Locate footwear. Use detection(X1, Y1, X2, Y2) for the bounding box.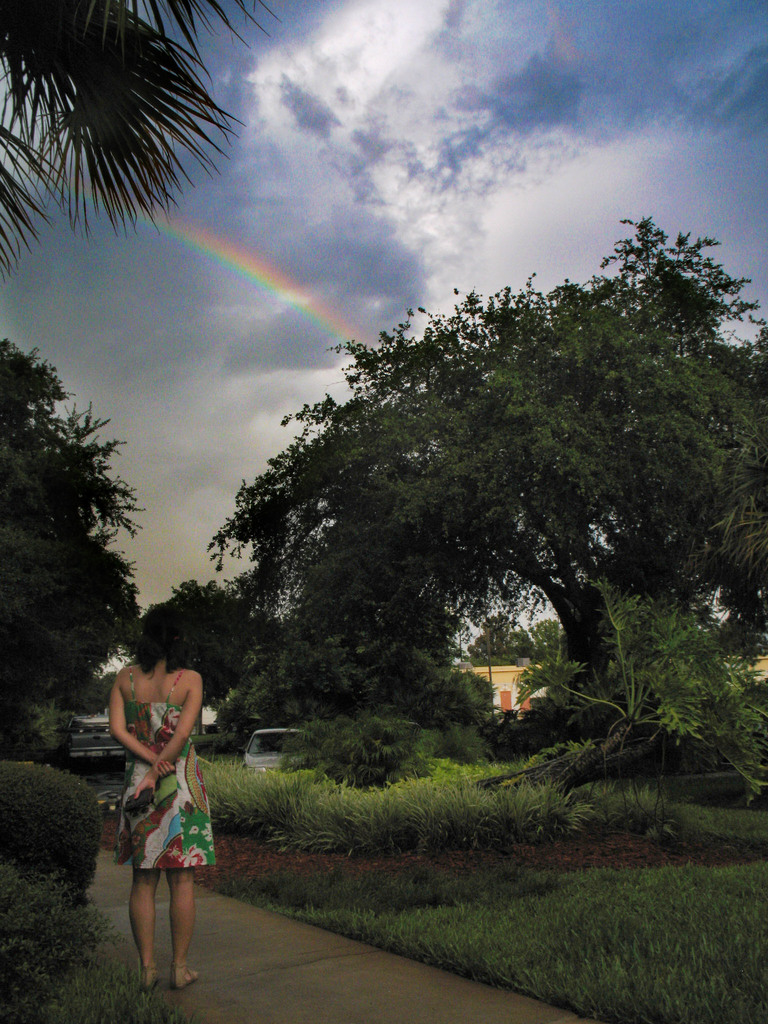
detection(141, 966, 158, 997).
